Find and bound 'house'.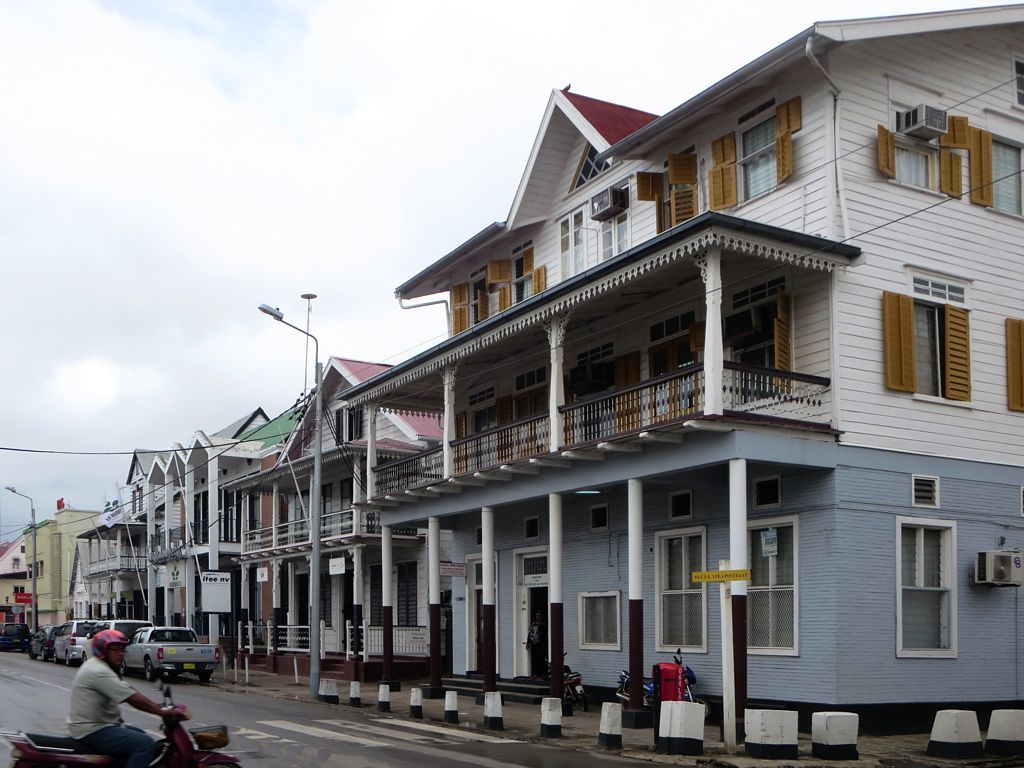
Bound: <bbox>83, 419, 293, 672</bbox>.
